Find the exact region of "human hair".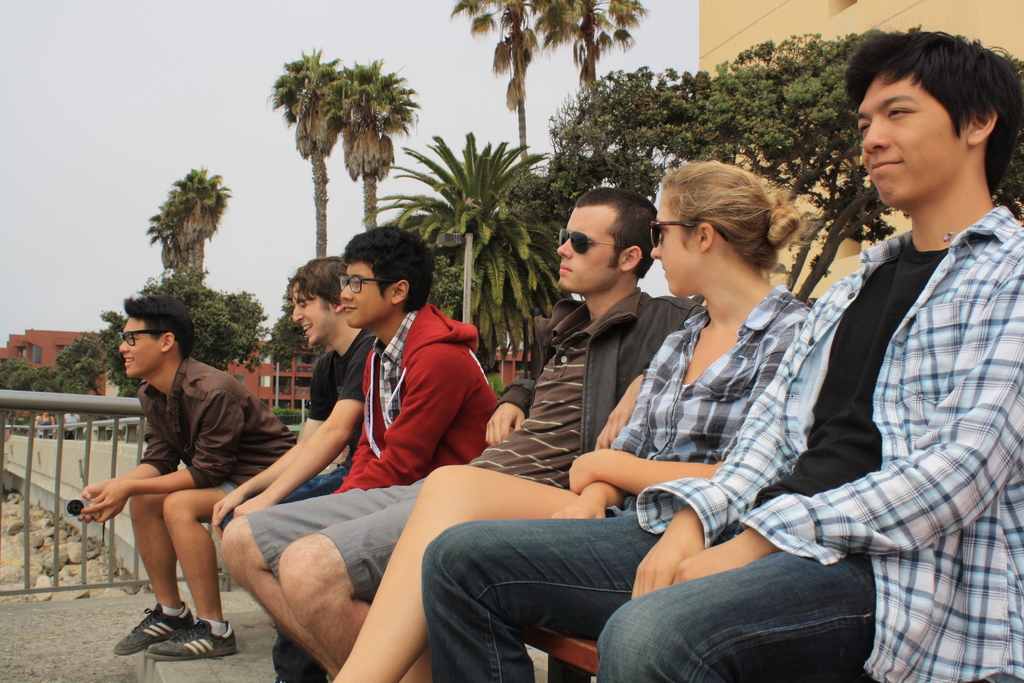
Exact region: [582, 189, 661, 281].
